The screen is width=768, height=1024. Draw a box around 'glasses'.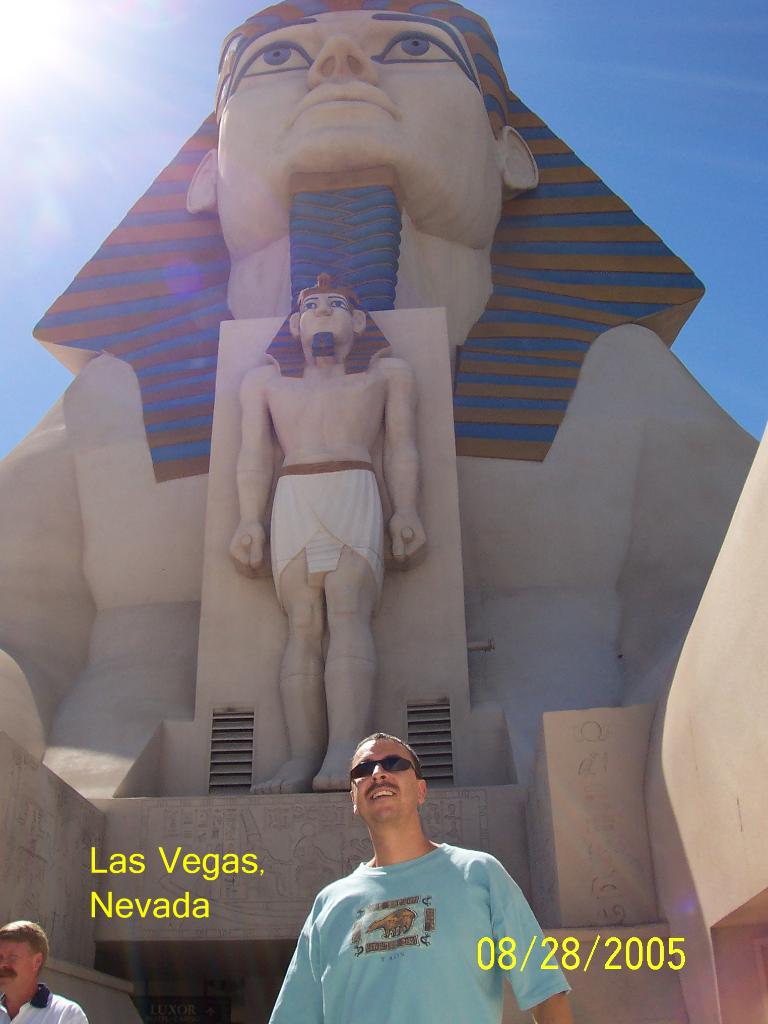
(349,758,415,787).
